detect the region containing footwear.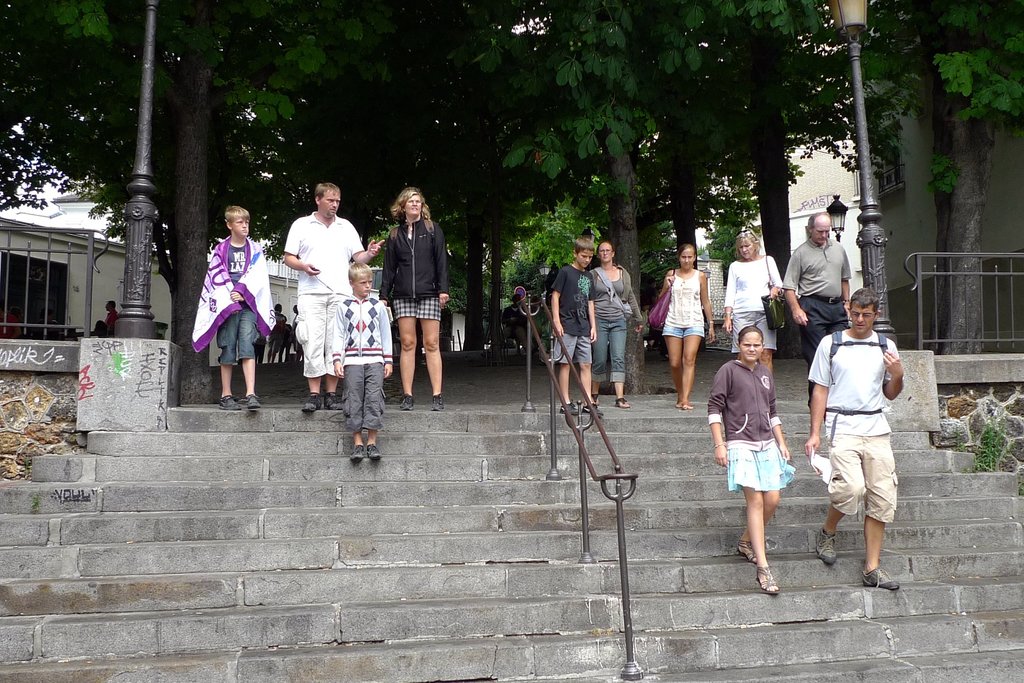
left=348, top=442, right=366, bottom=460.
